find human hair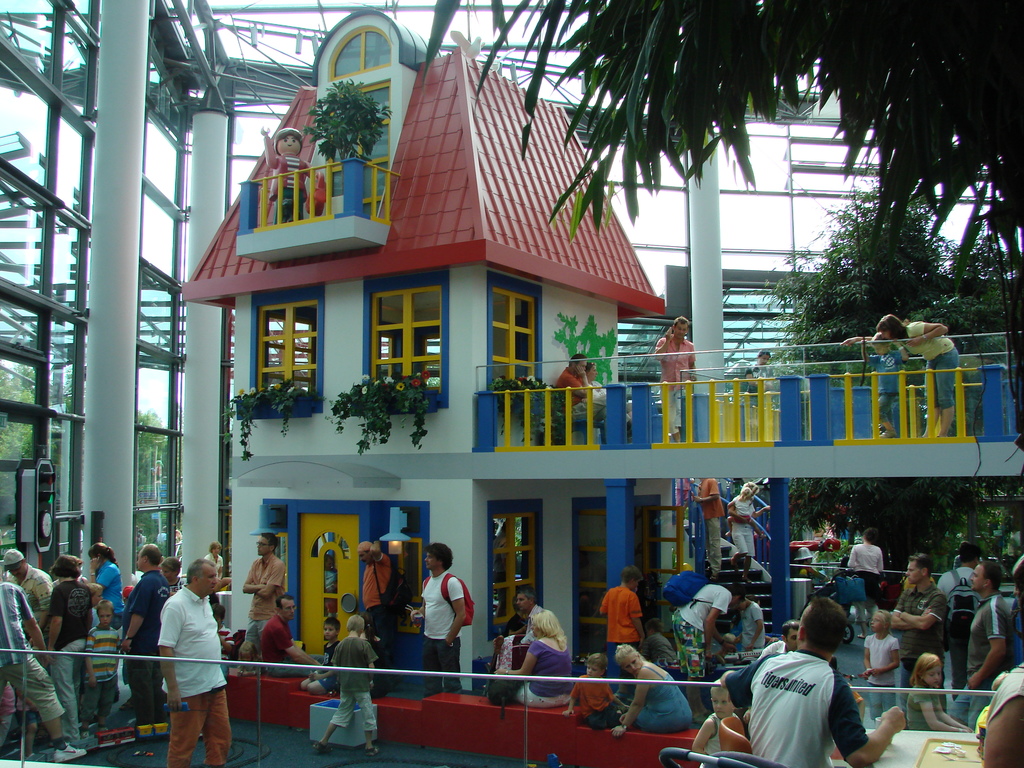
(424, 540, 456, 572)
